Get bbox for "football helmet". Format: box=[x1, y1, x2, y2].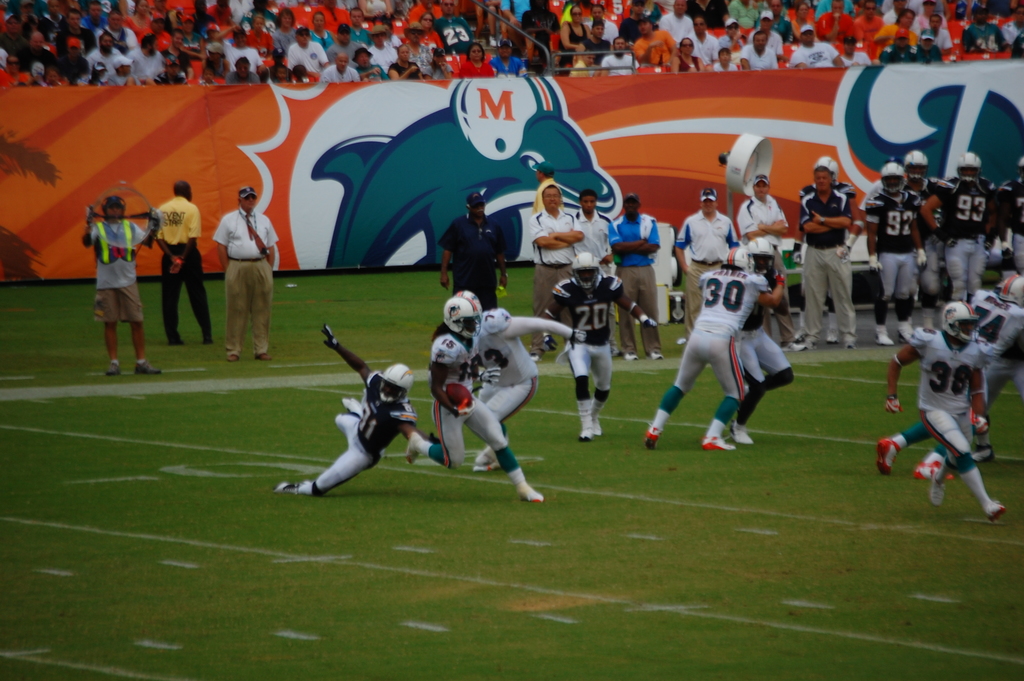
box=[433, 295, 491, 341].
